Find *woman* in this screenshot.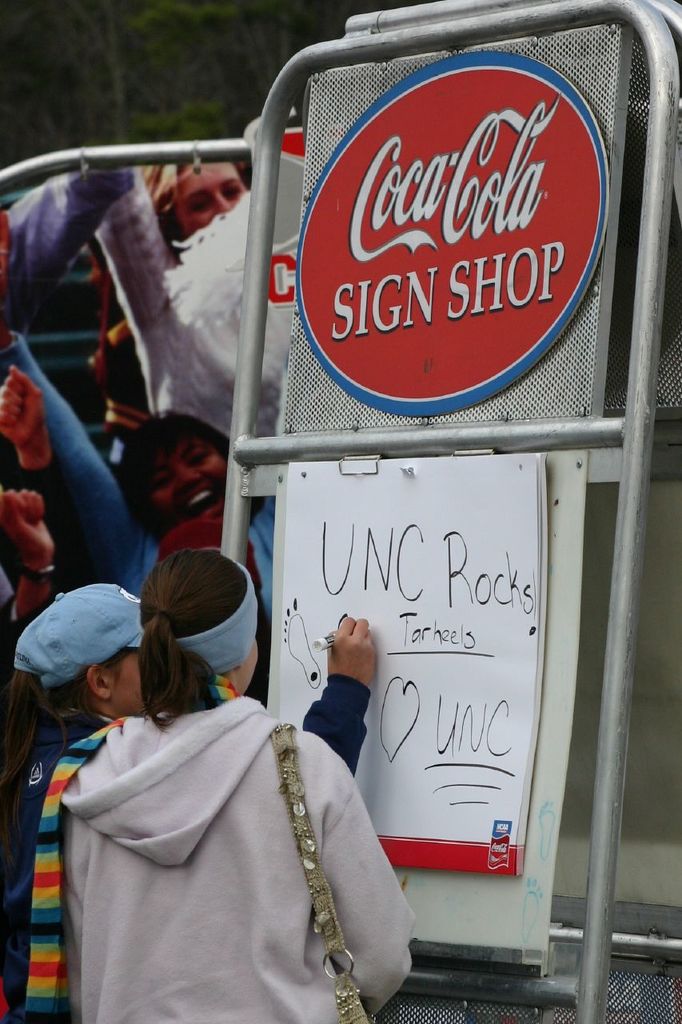
The bounding box for *woman* is left=4, top=576, right=381, bottom=1019.
